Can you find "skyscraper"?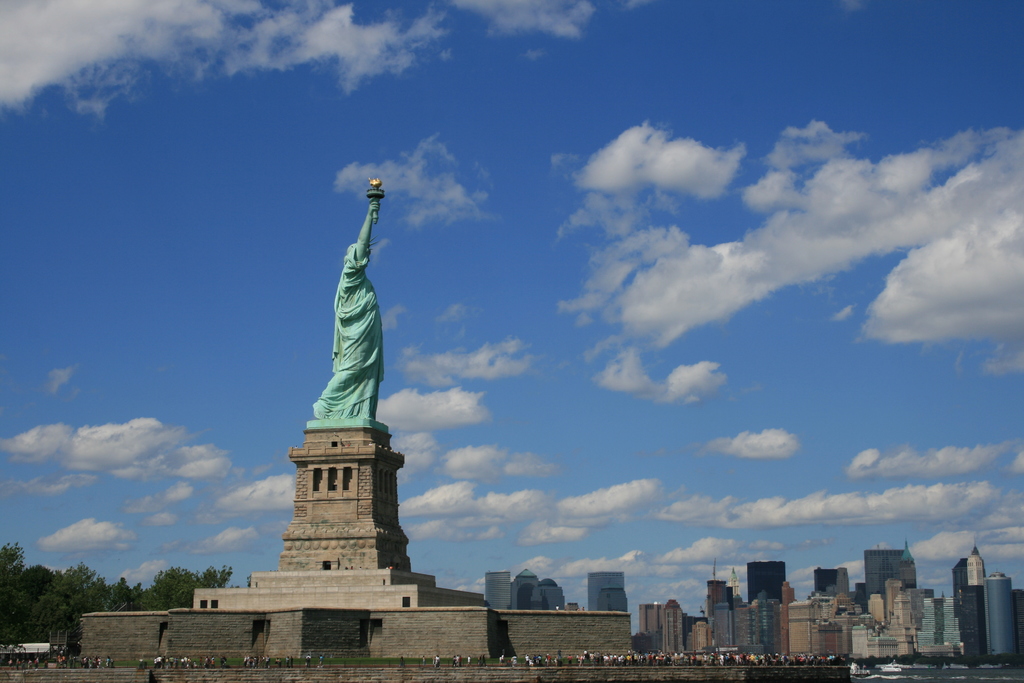
Yes, bounding box: {"left": 655, "top": 598, "right": 688, "bottom": 655}.
